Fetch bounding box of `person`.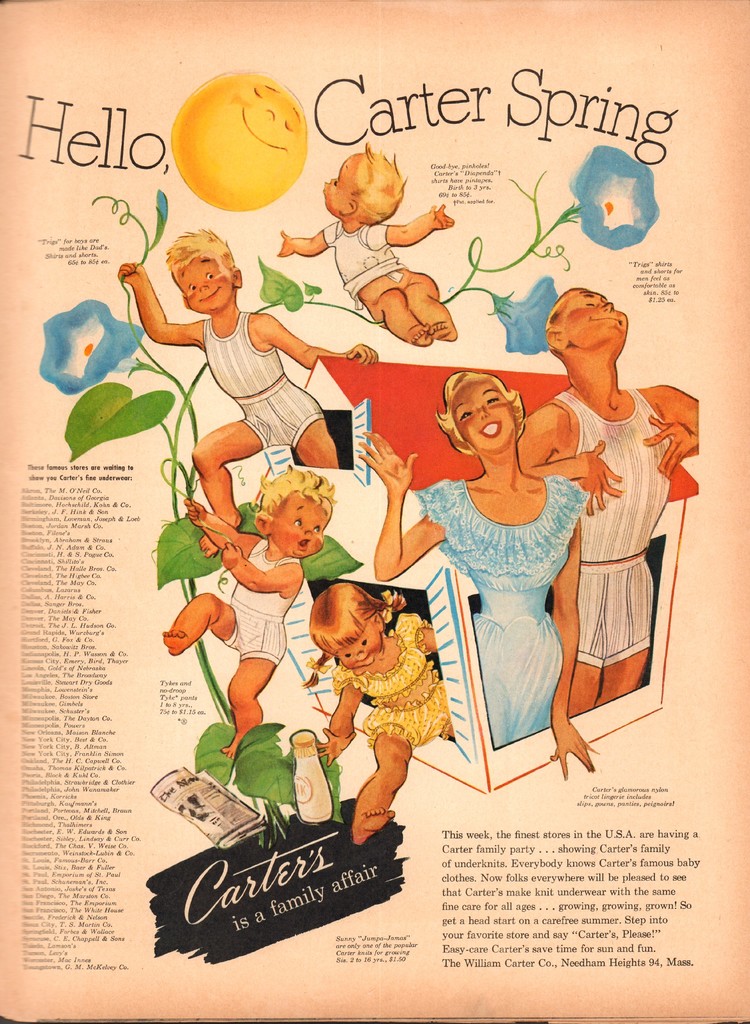
Bbox: (x1=349, y1=362, x2=606, y2=780).
